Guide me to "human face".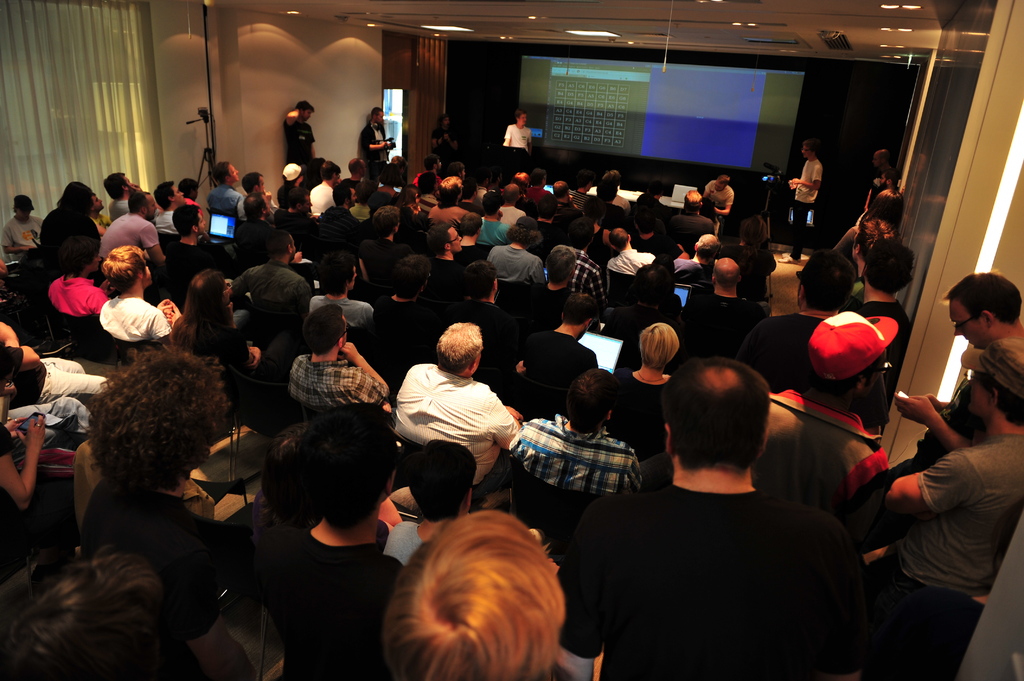
Guidance: (229, 164, 239, 180).
